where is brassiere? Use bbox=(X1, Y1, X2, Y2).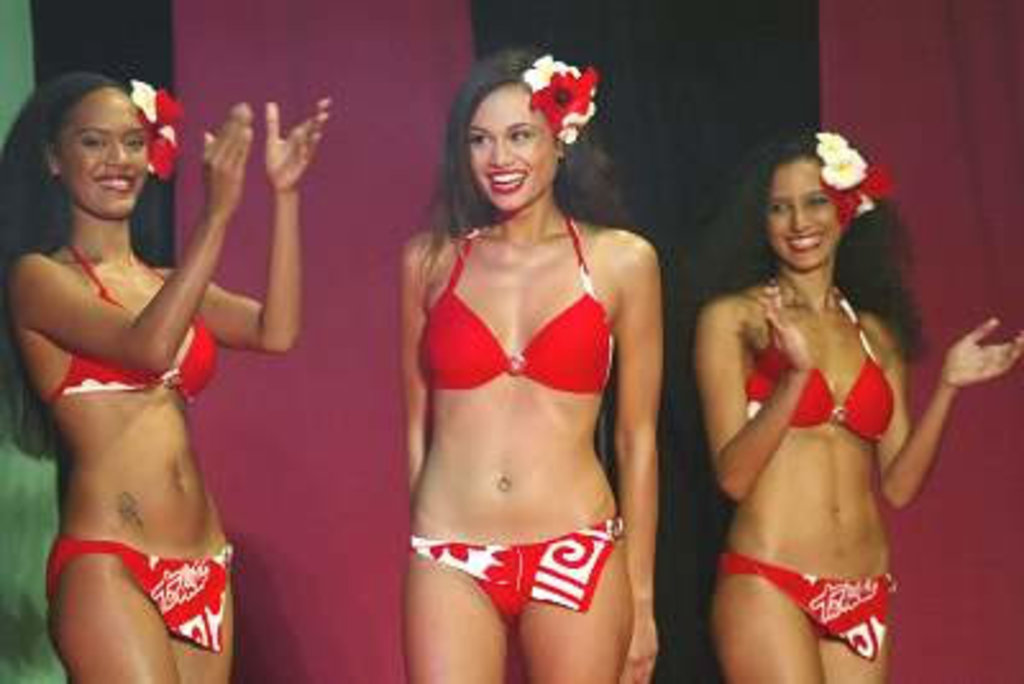
bbox=(46, 243, 218, 407).
